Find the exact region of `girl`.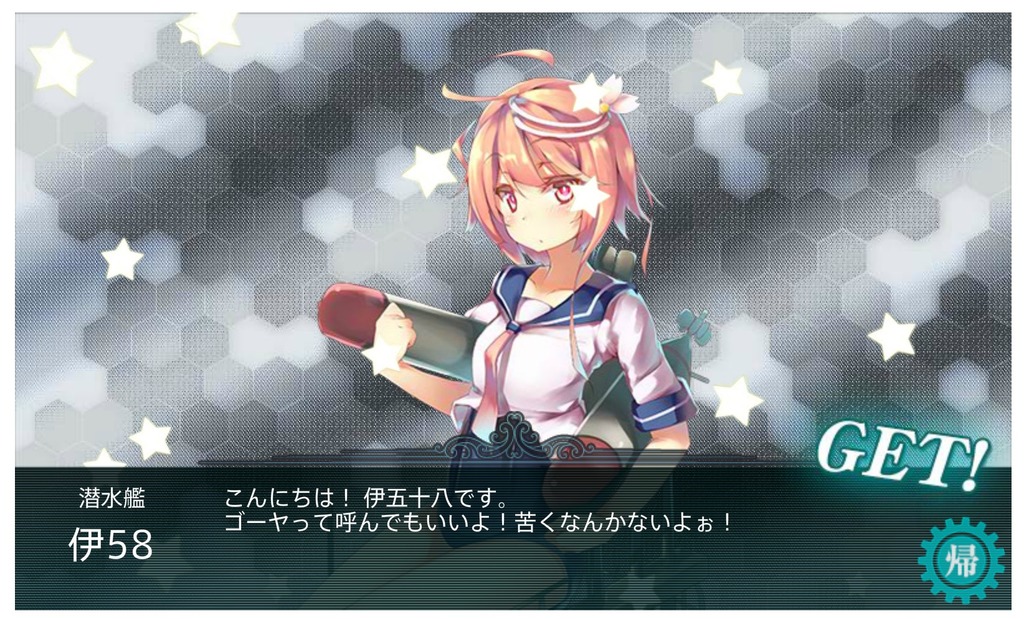
Exact region: bbox=[300, 50, 697, 614].
